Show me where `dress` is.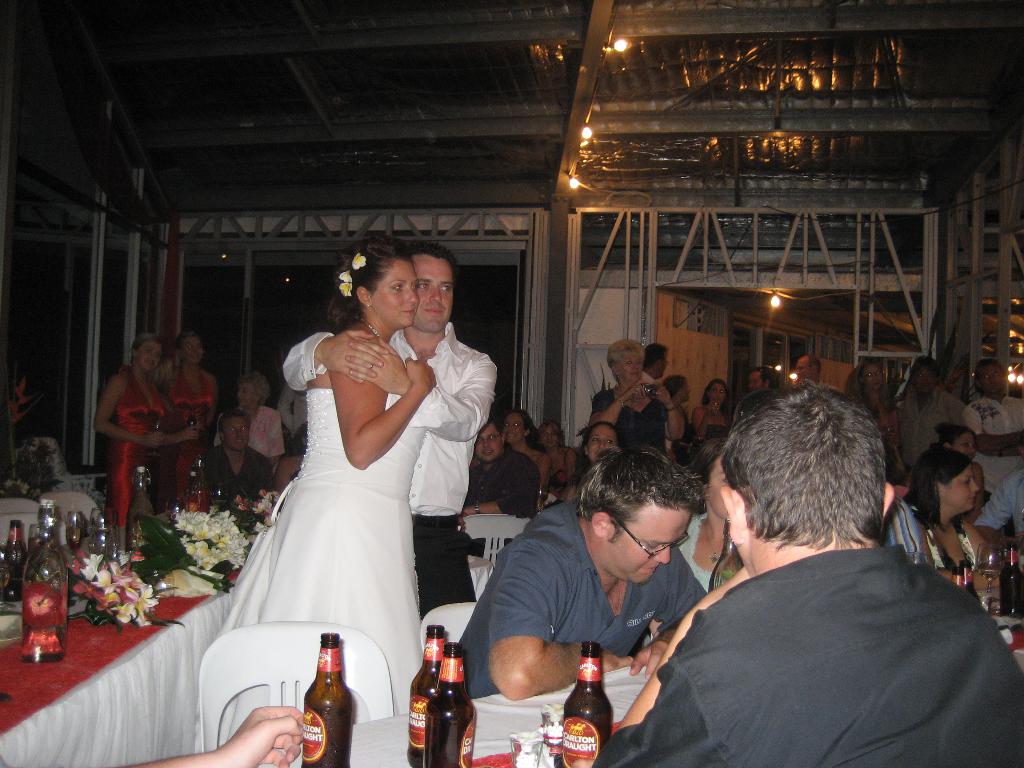
`dress` is at bbox=[112, 371, 173, 527].
